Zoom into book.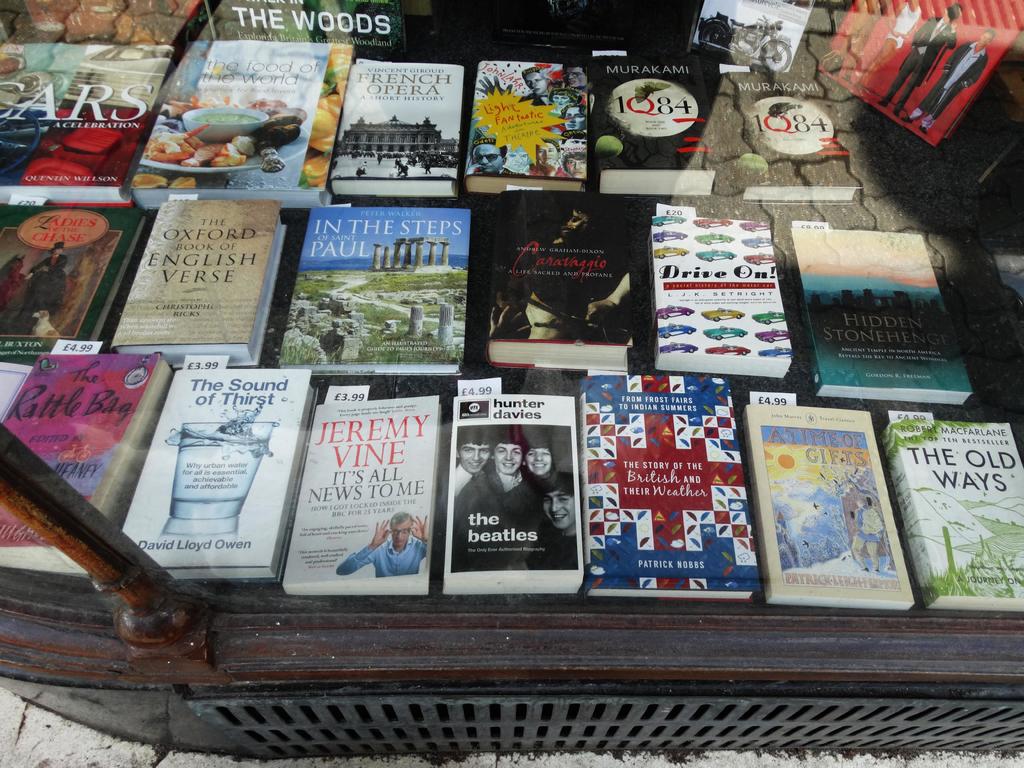
Zoom target: box=[784, 228, 968, 410].
